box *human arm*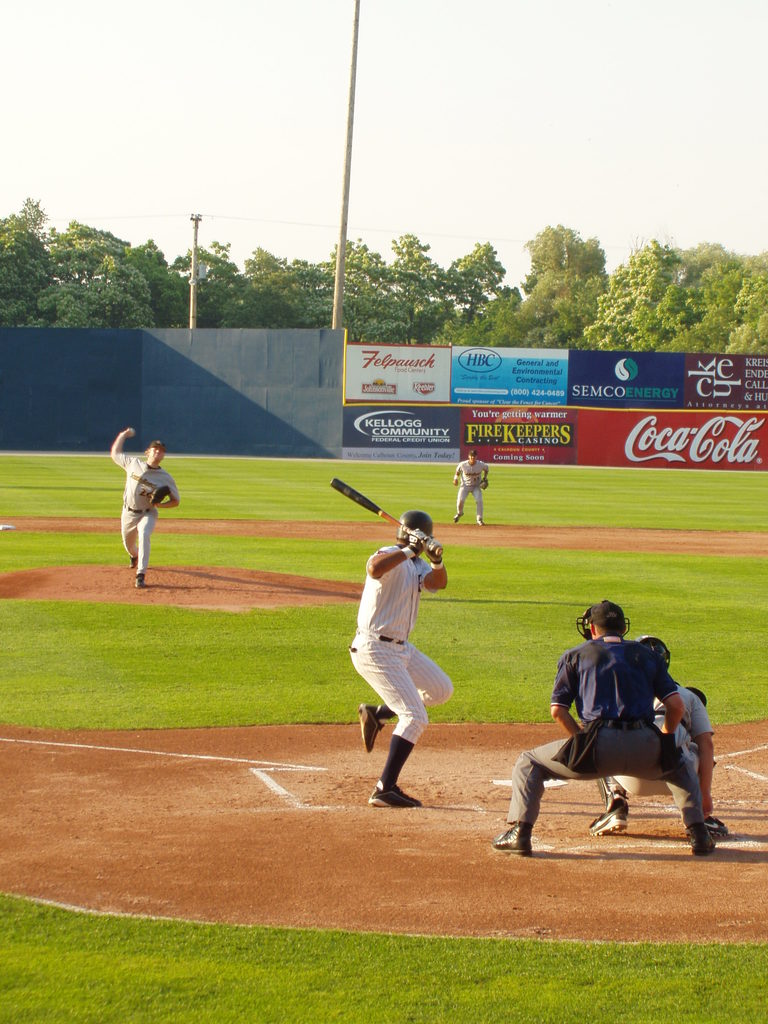
[left=450, top=459, right=464, bottom=483]
